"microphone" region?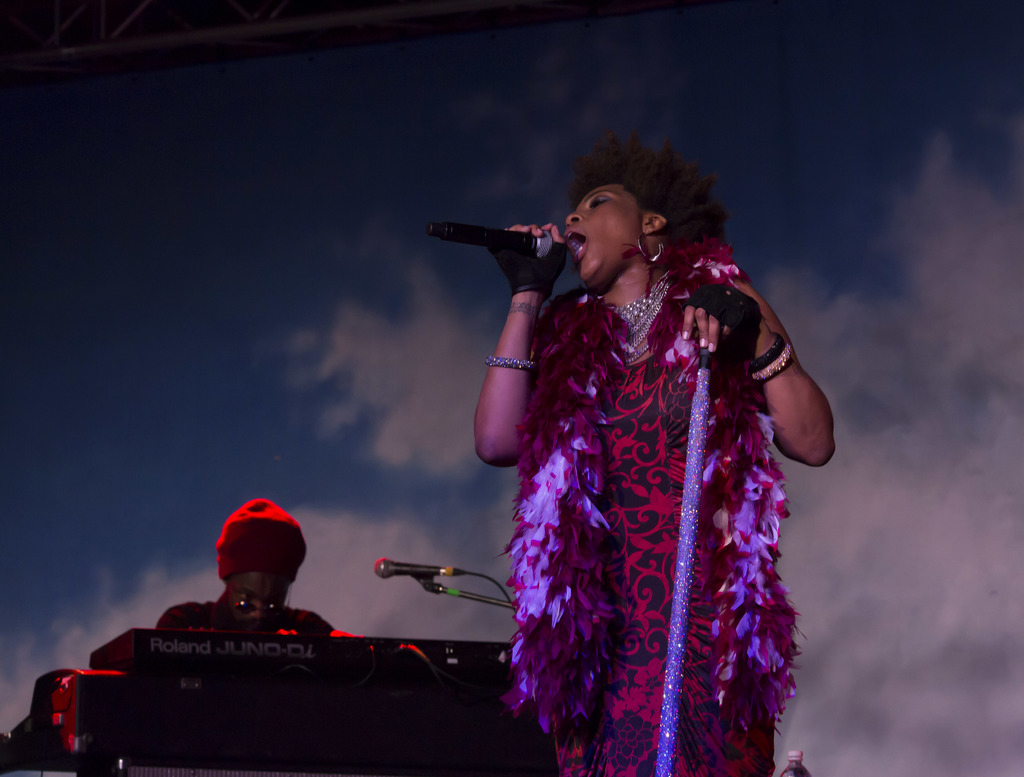
[423,227,568,262]
